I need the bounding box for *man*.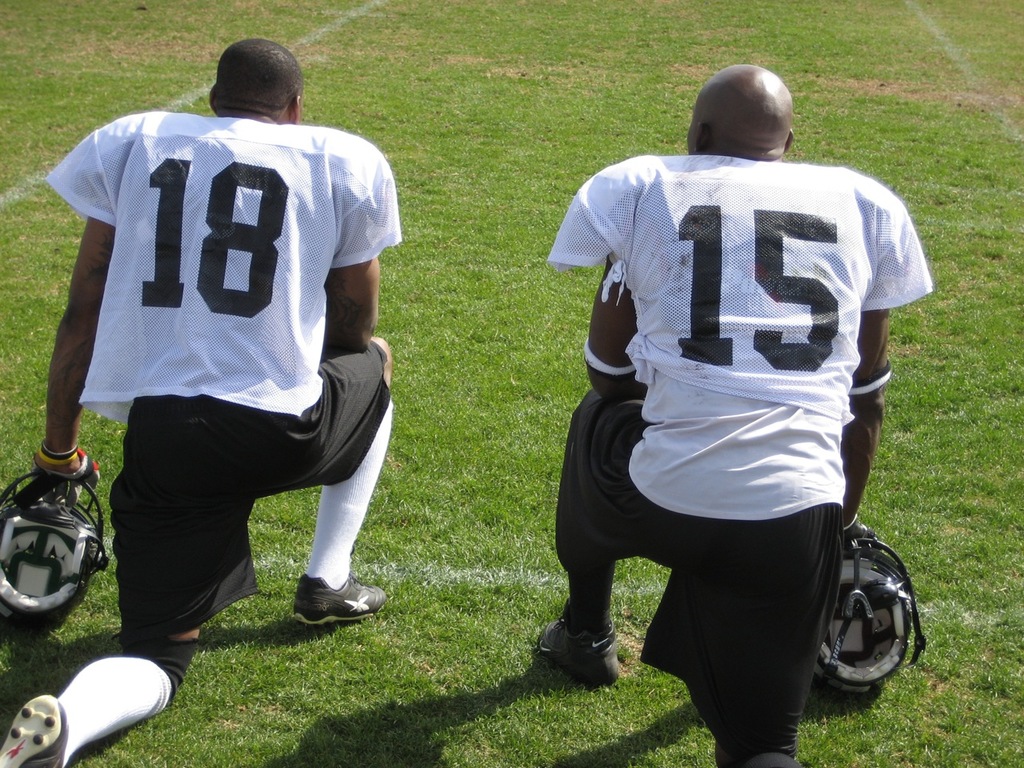
Here it is: <box>28,34,410,706</box>.
